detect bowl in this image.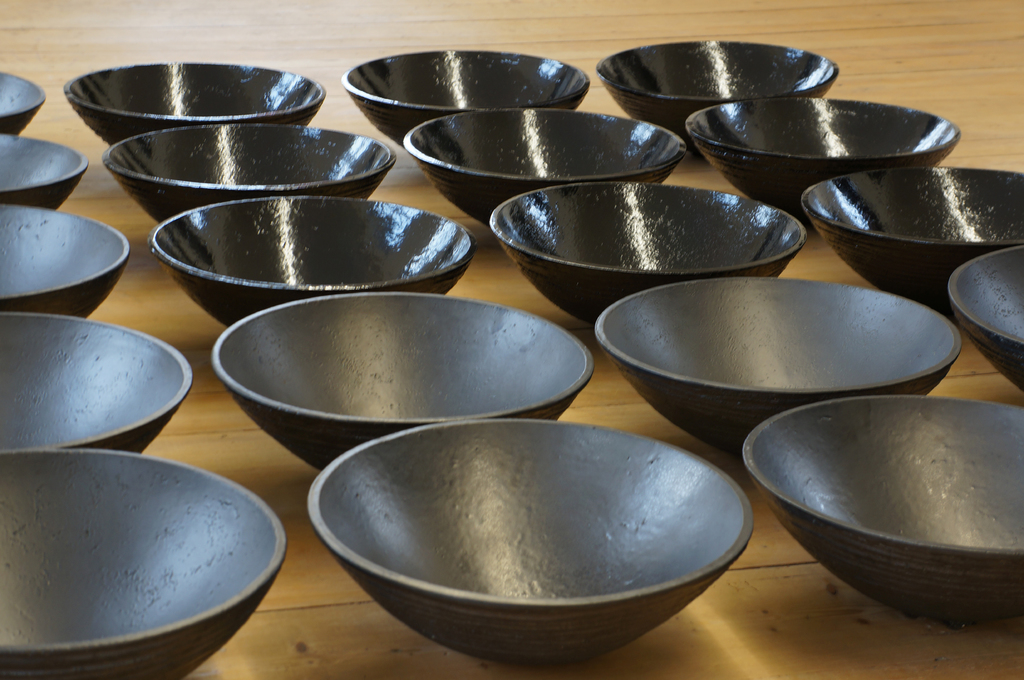
Detection: rect(681, 99, 963, 217).
